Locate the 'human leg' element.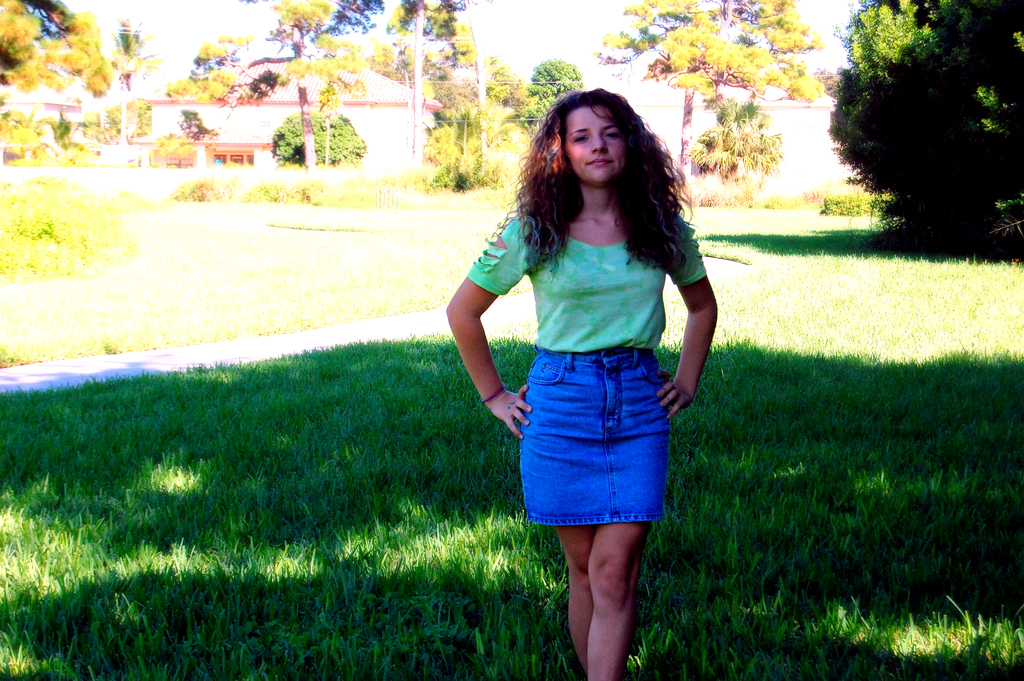
Element bbox: BBox(520, 390, 601, 662).
